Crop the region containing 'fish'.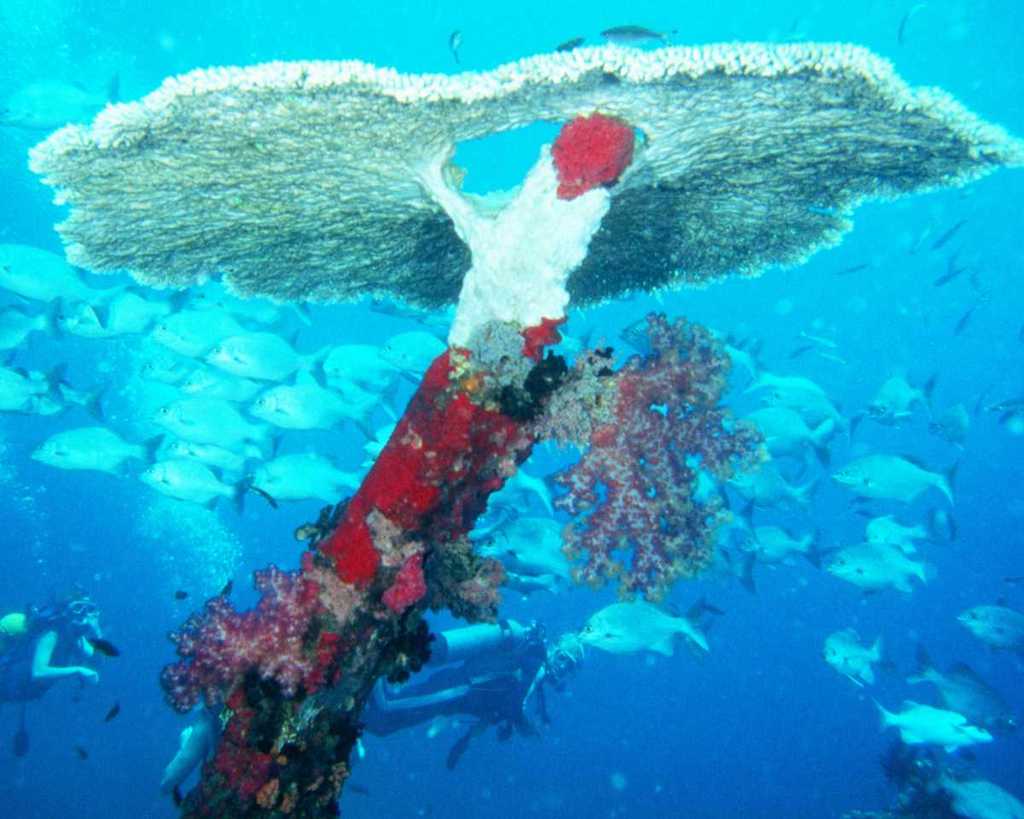
Crop region: 735,409,835,453.
